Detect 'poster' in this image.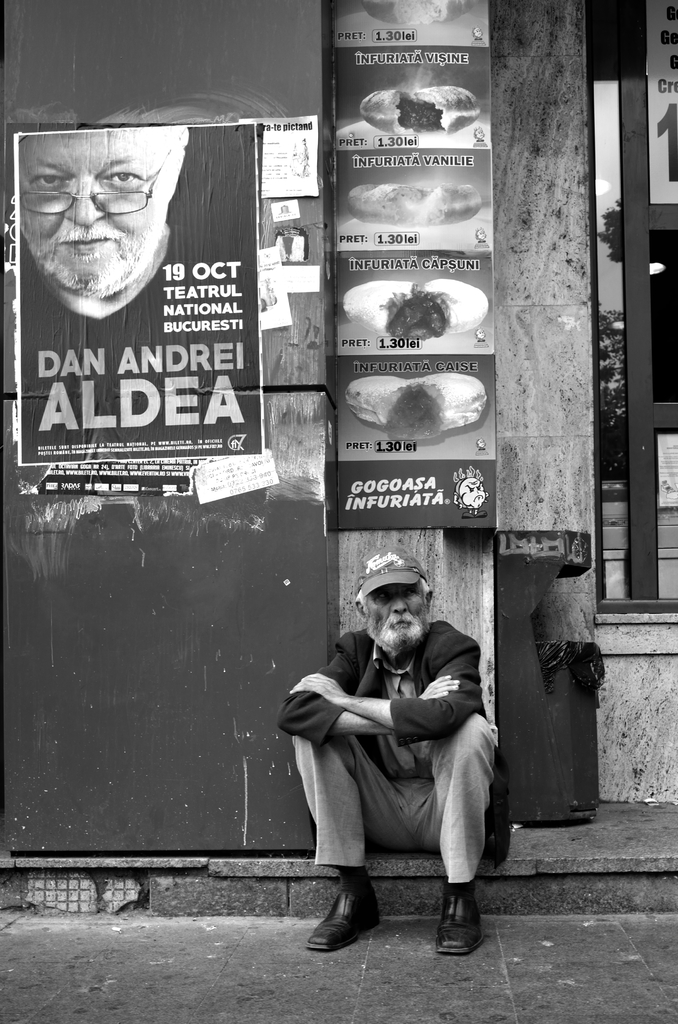
Detection: (left=331, top=3, right=497, bottom=534).
